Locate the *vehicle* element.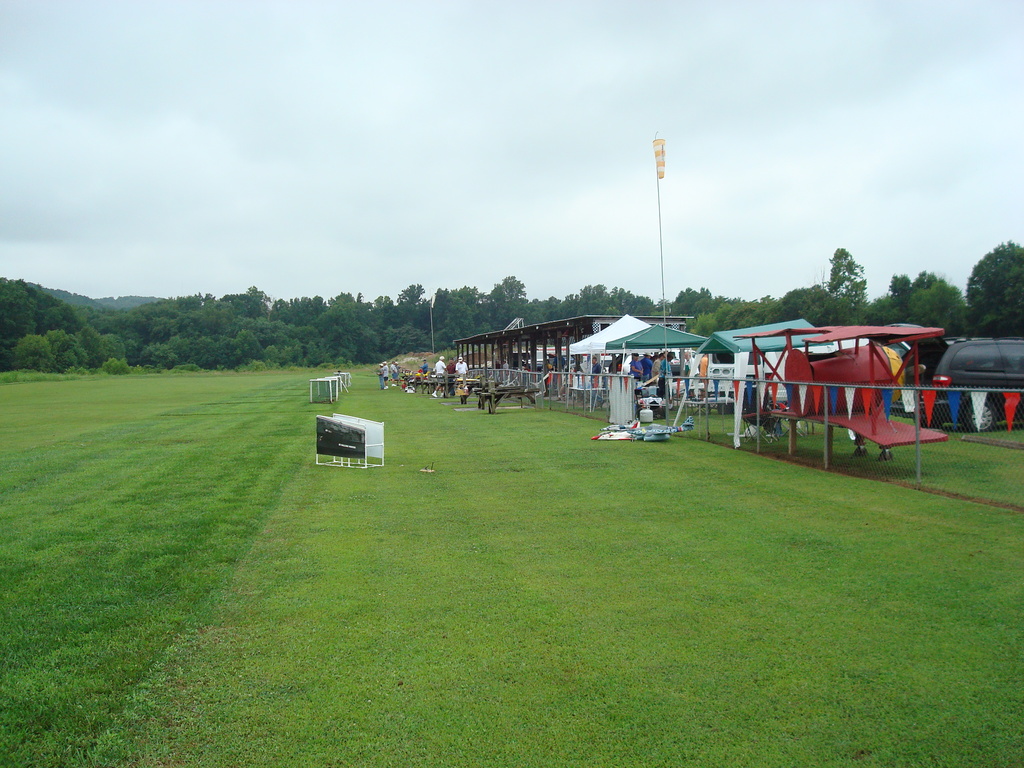
Element bbox: box(602, 355, 614, 374).
